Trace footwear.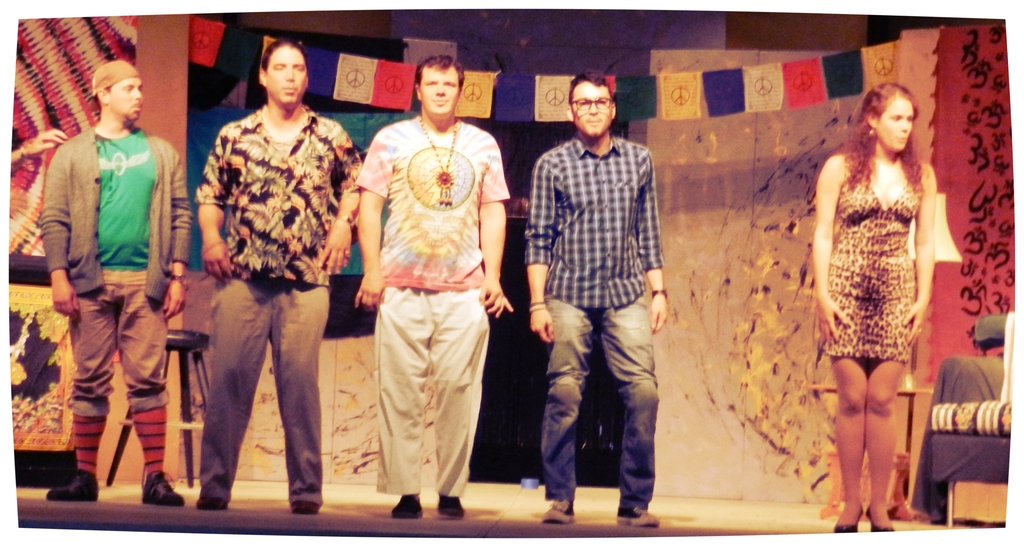
Traced to crop(391, 495, 427, 520).
